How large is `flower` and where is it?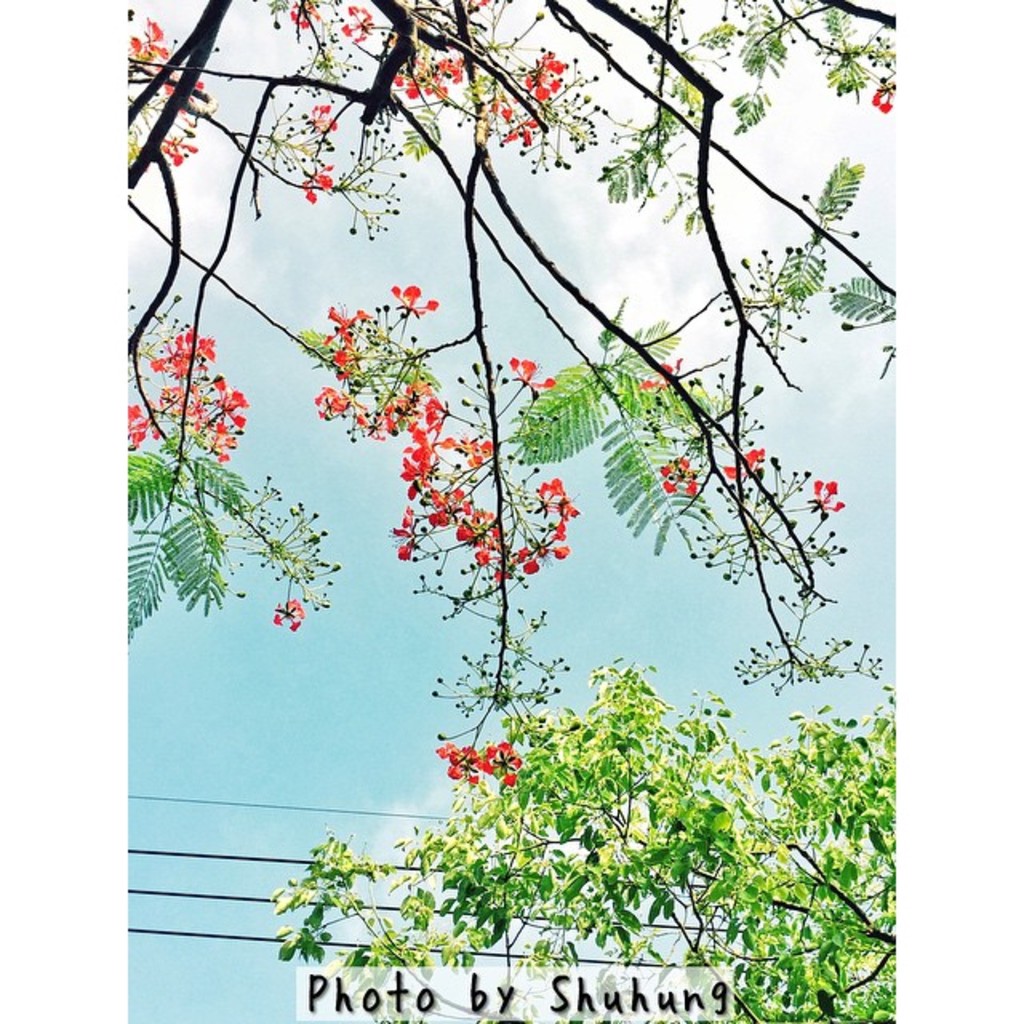
Bounding box: box(638, 352, 678, 389).
